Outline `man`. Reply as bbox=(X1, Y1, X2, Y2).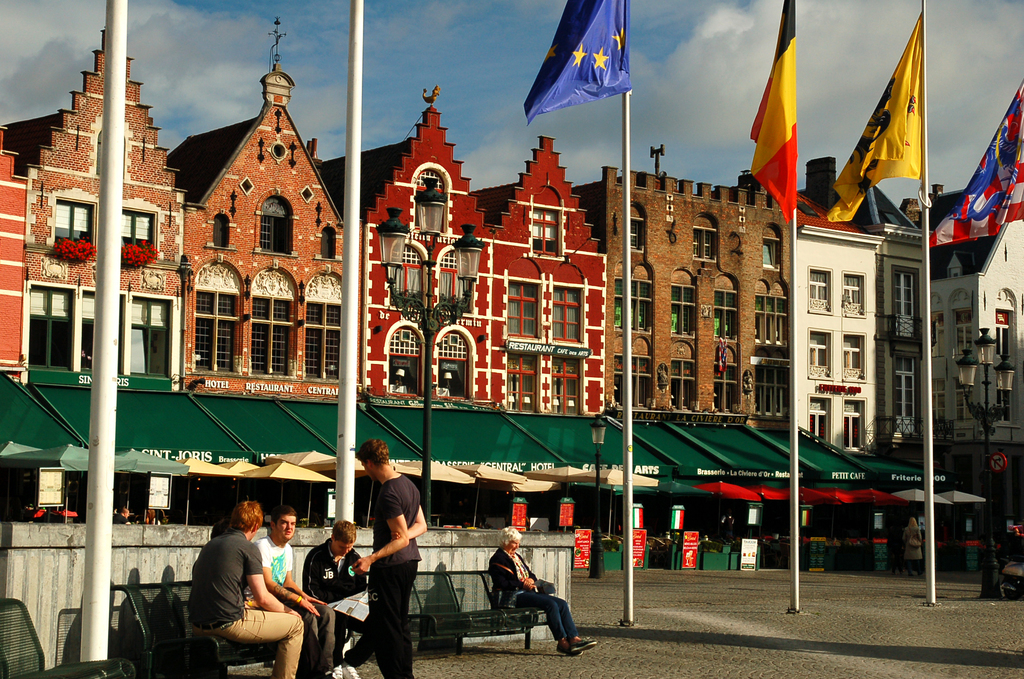
bbox=(358, 438, 422, 678).
